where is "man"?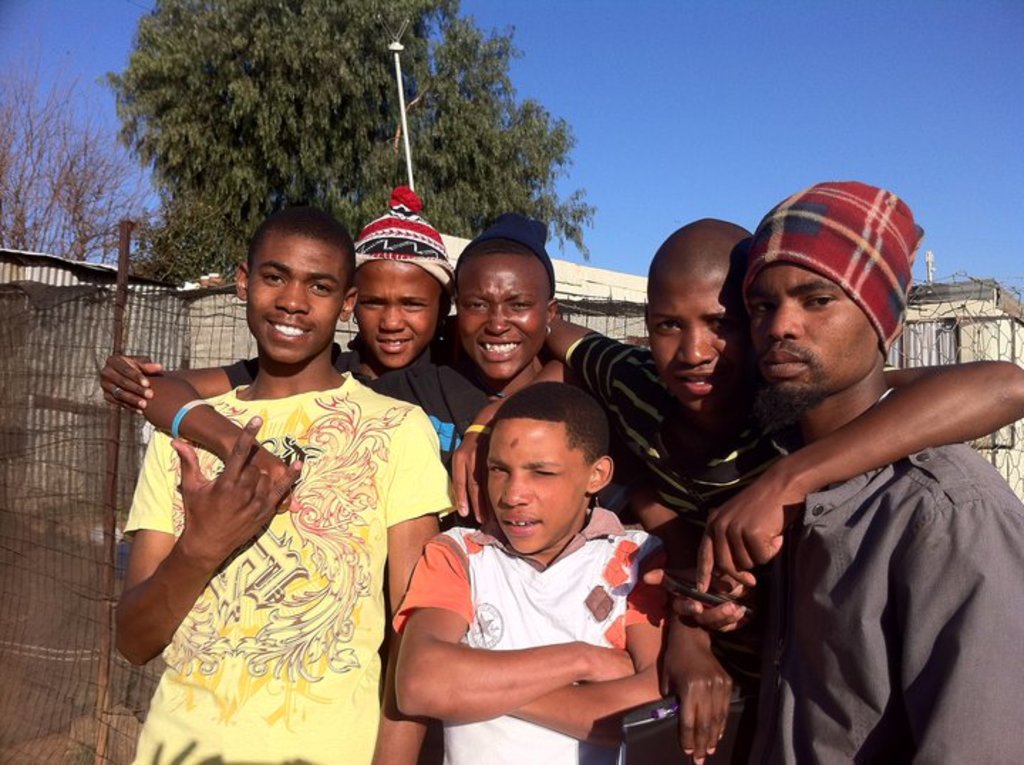
bbox=(678, 181, 1023, 748).
